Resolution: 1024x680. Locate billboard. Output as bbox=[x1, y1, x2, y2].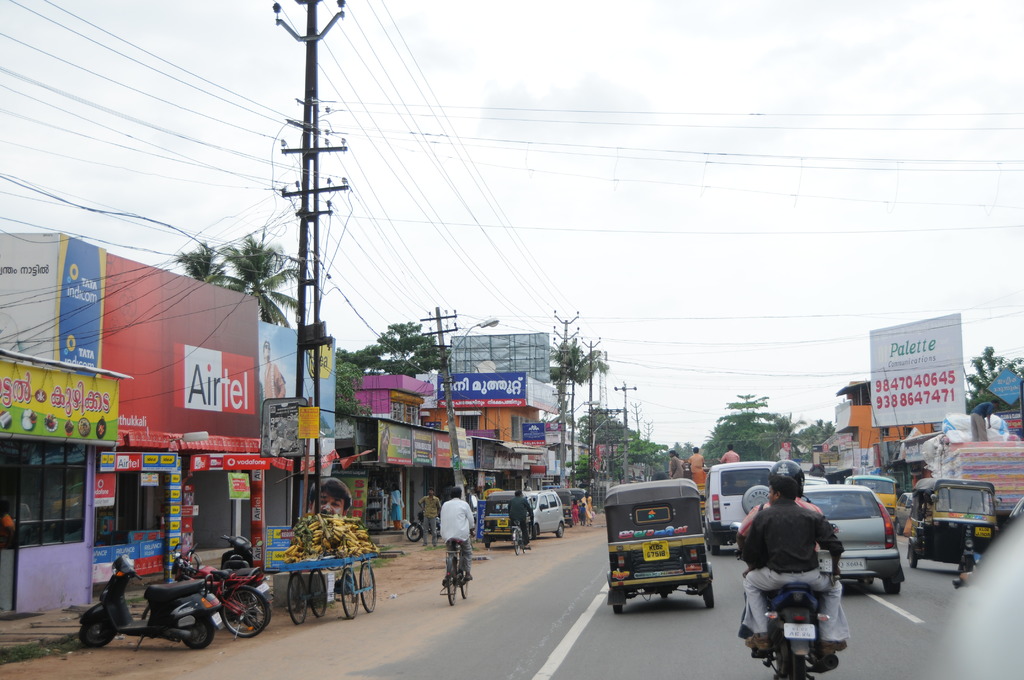
bbox=[104, 266, 259, 432].
